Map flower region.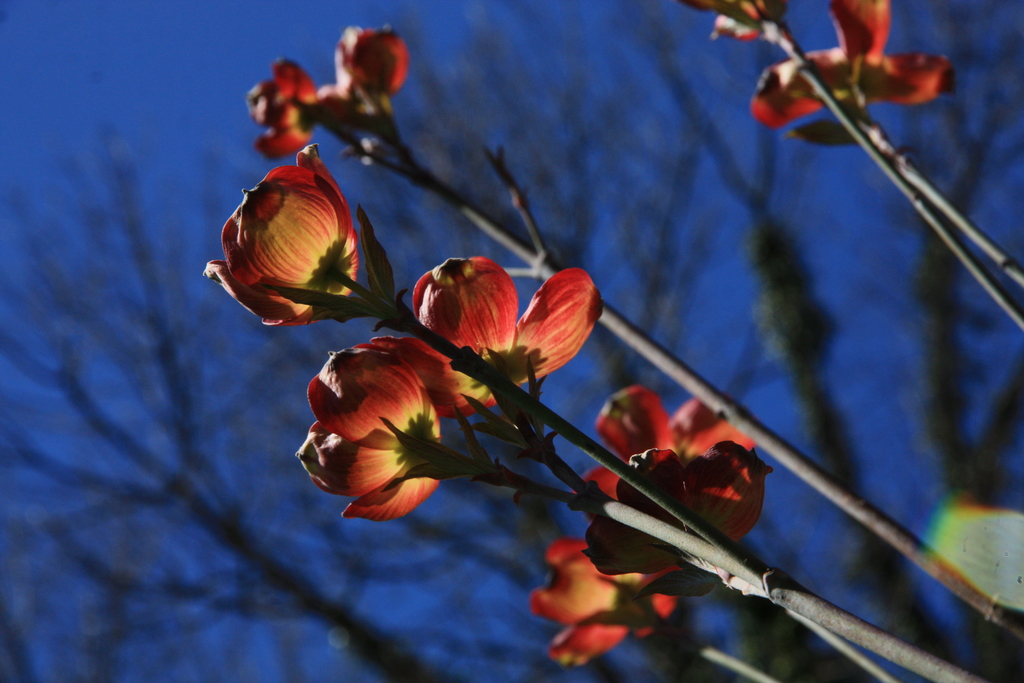
Mapped to detection(747, 0, 952, 142).
